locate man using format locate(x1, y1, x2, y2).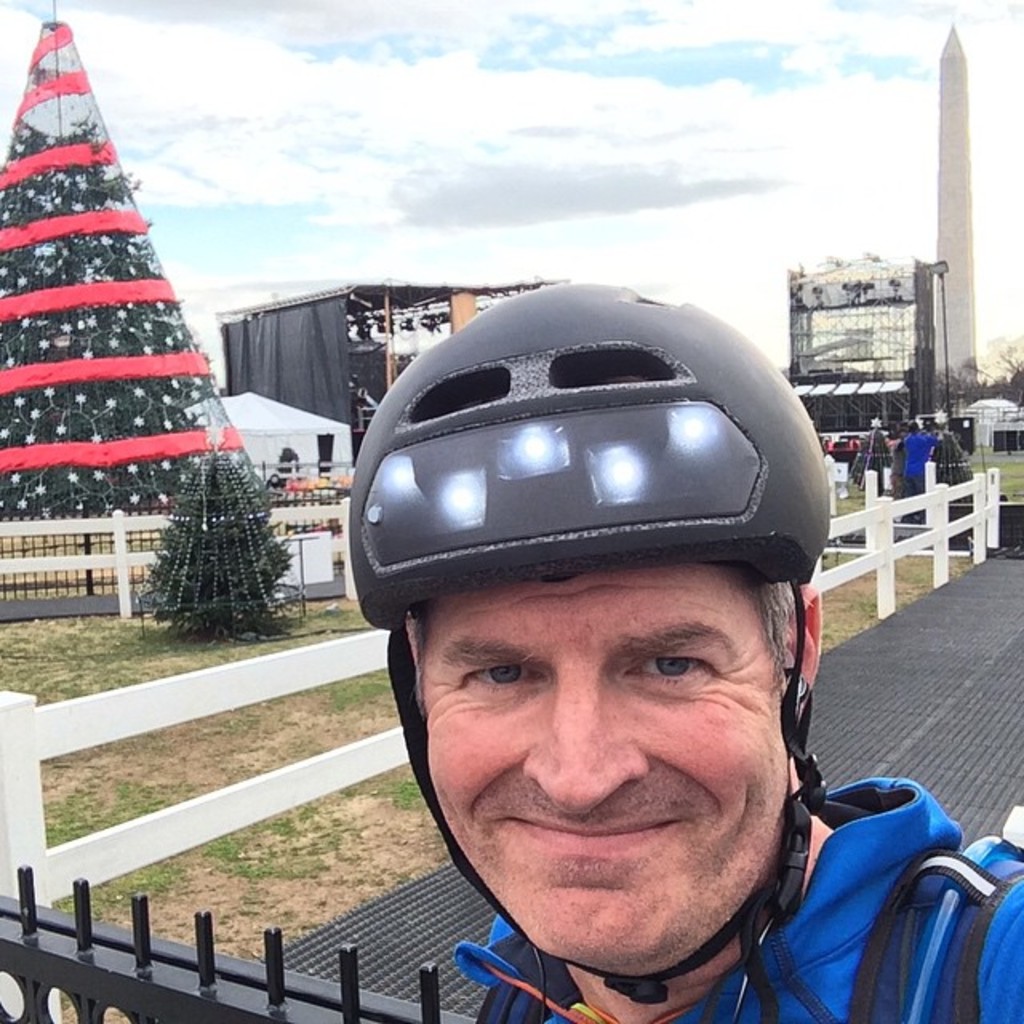
locate(342, 275, 1022, 1022).
